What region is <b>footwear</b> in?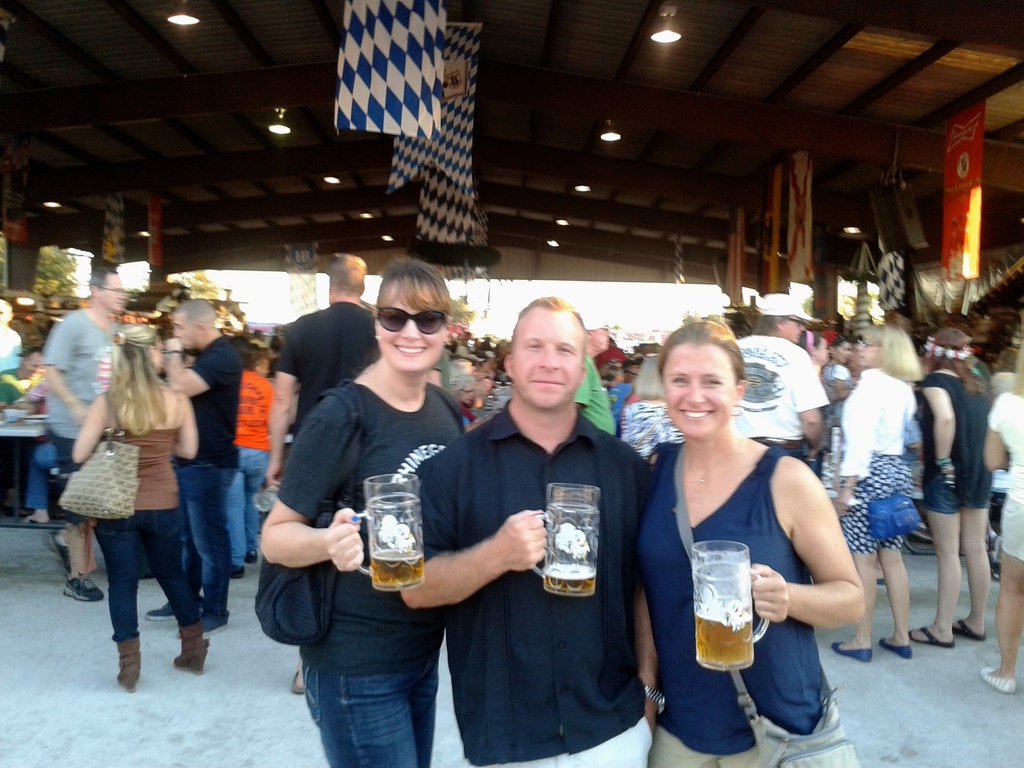
[22,513,33,522].
